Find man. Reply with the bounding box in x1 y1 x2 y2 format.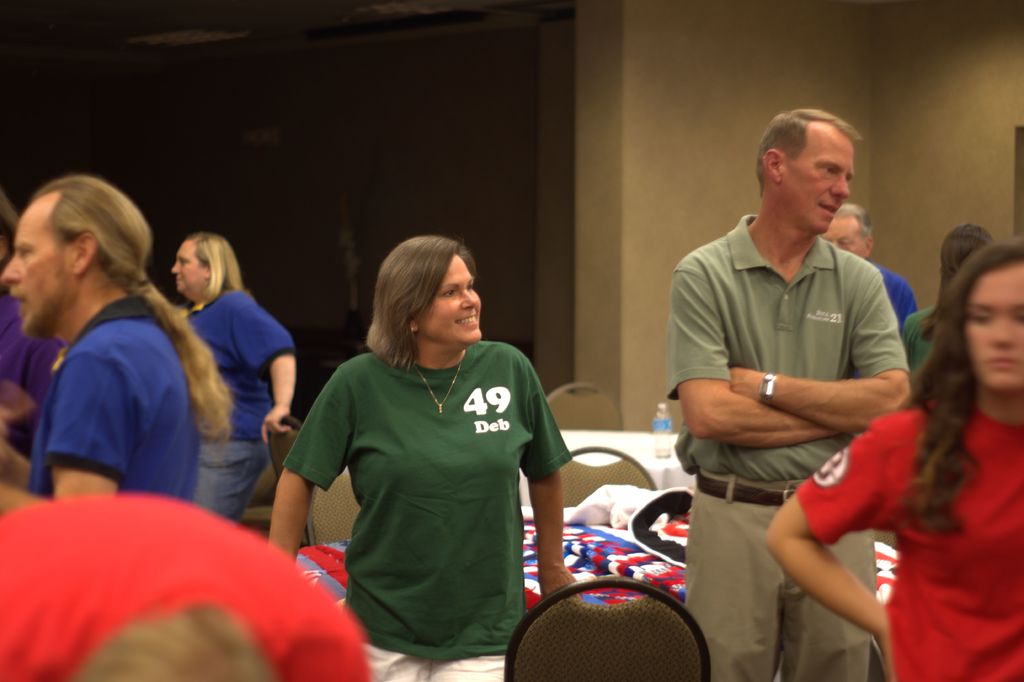
667 107 917 681.
